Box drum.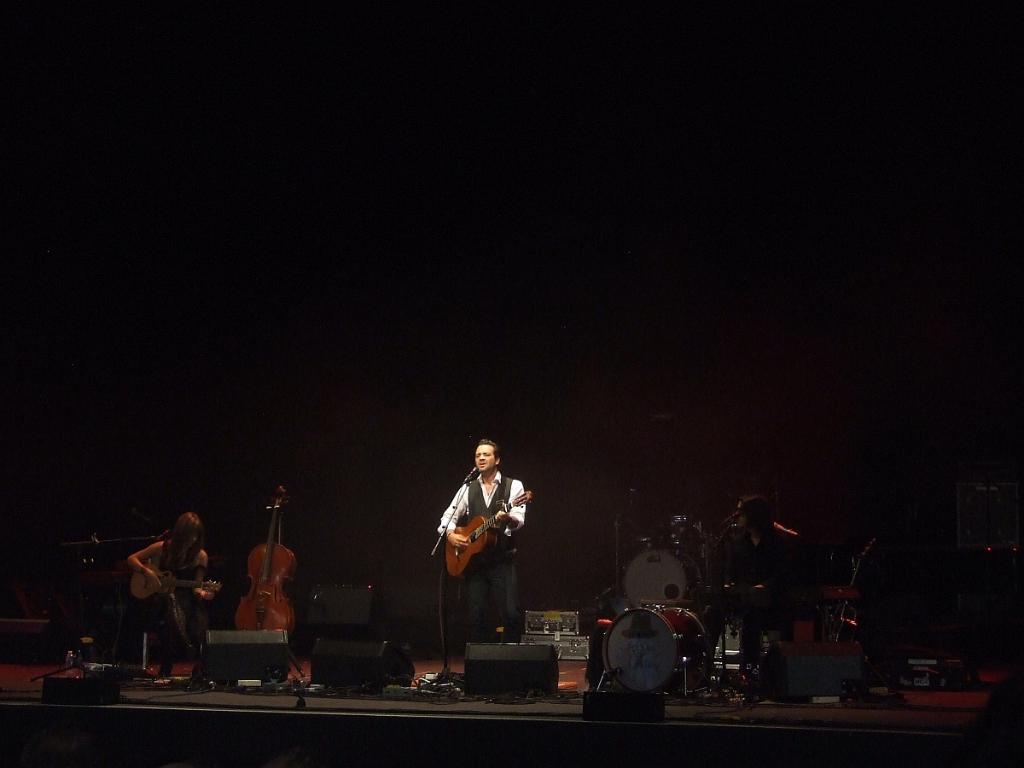
(601,607,711,694).
